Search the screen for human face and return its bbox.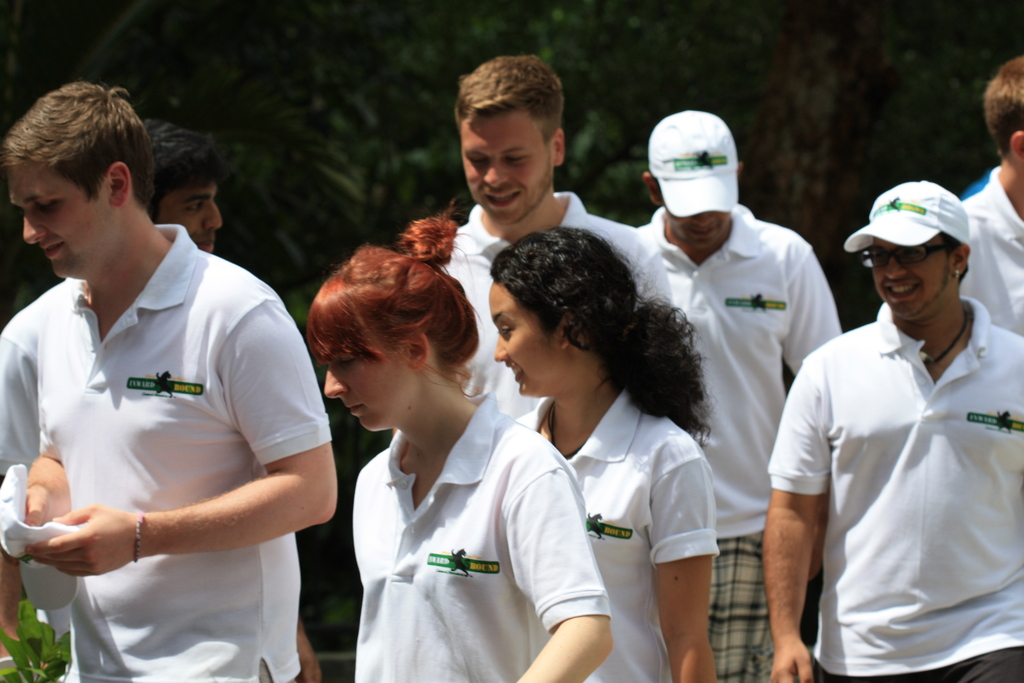
Found: (left=463, top=109, right=554, bottom=224).
